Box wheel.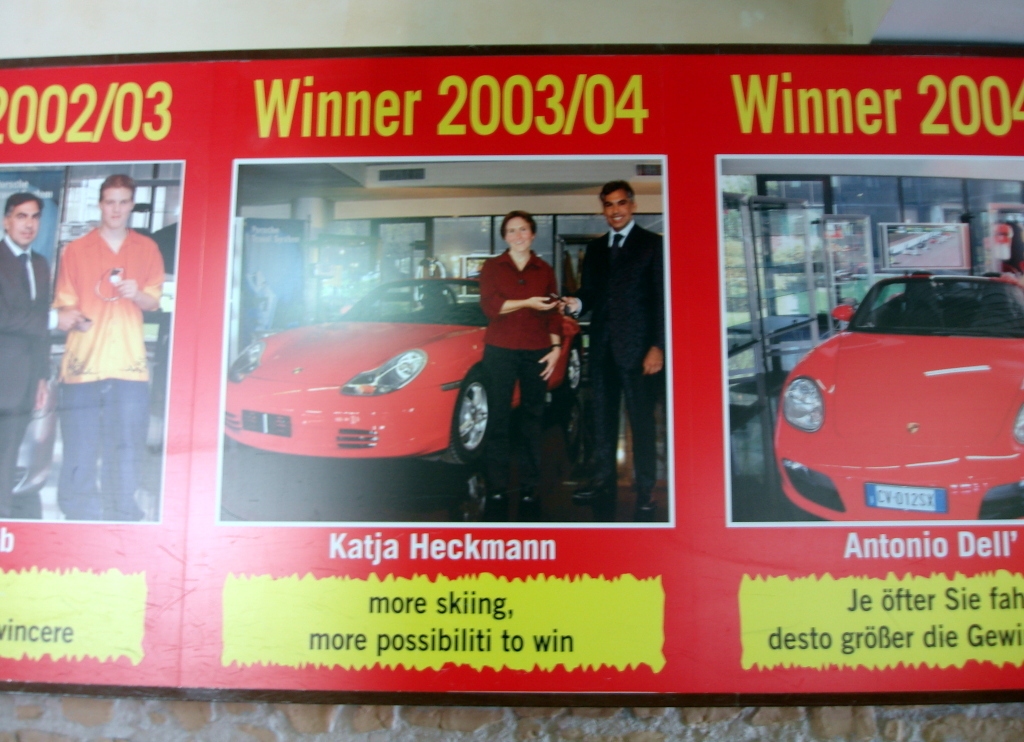
551 340 584 399.
